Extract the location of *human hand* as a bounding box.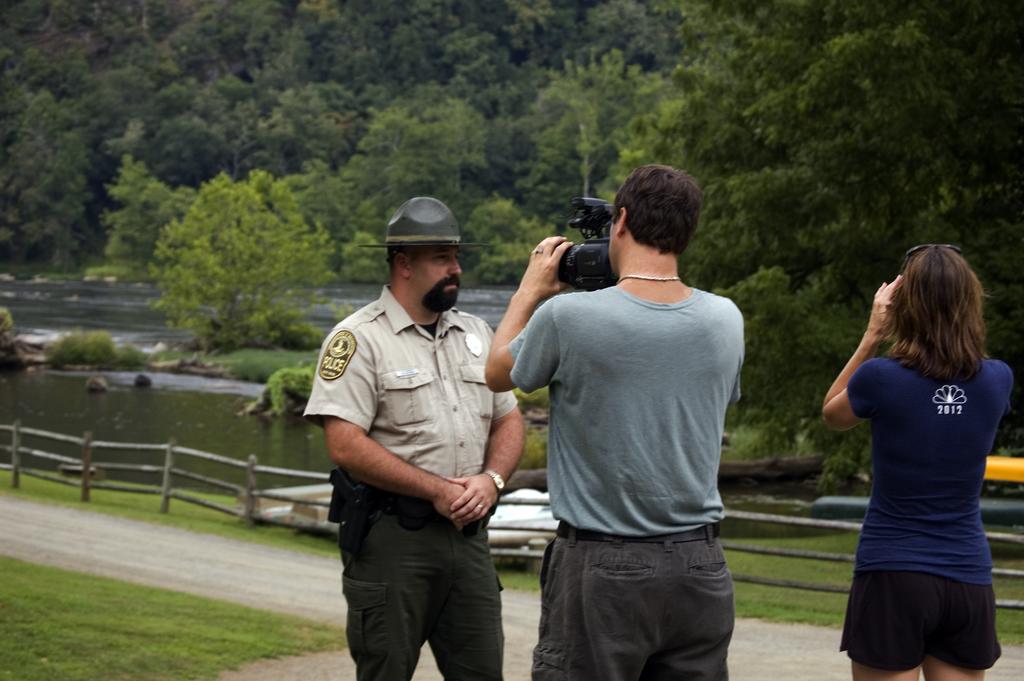
(448,472,500,534).
